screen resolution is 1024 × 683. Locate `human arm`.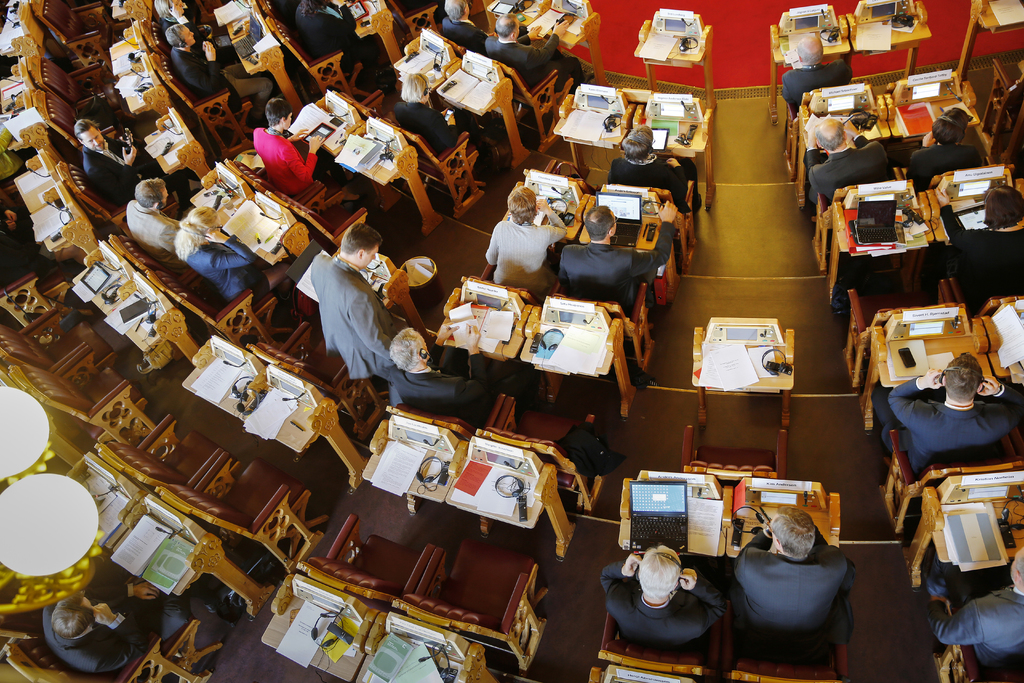
Rect(458, 346, 493, 400).
